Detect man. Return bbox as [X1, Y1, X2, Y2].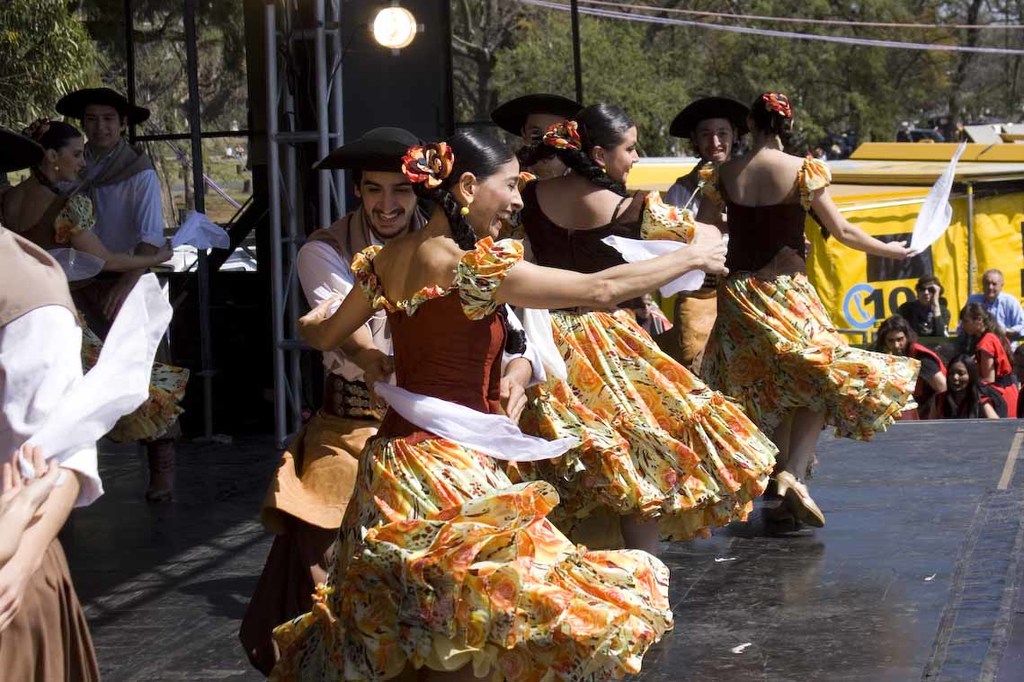
[657, 93, 752, 376].
